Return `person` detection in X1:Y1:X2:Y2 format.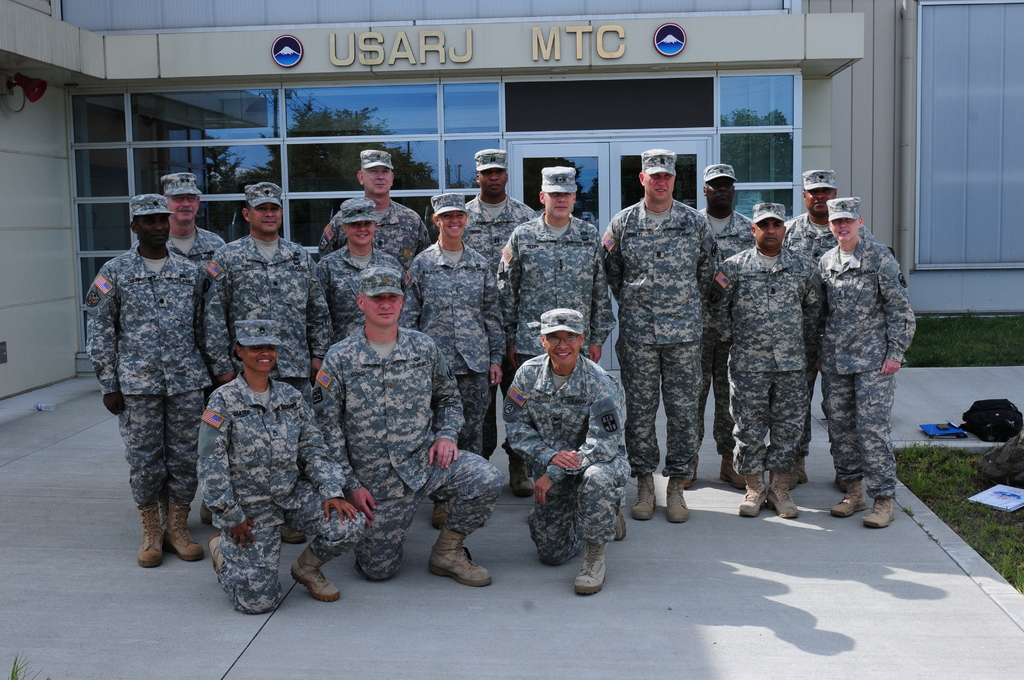
310:268:492:590.
